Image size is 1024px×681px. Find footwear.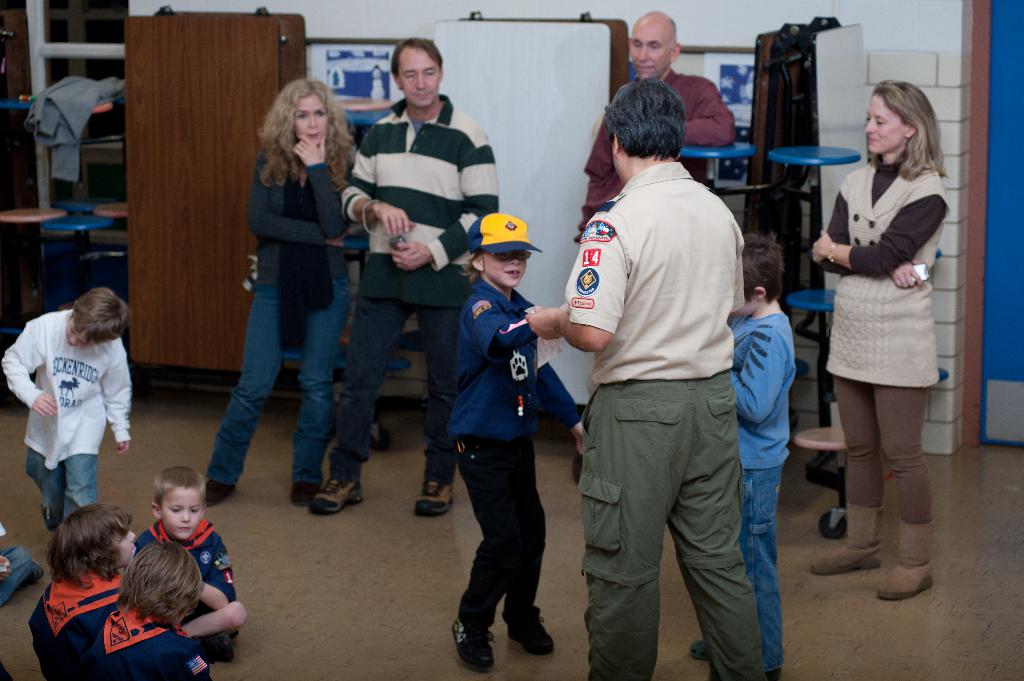
(x1=413, y1=479, x2=454, y2=517).
